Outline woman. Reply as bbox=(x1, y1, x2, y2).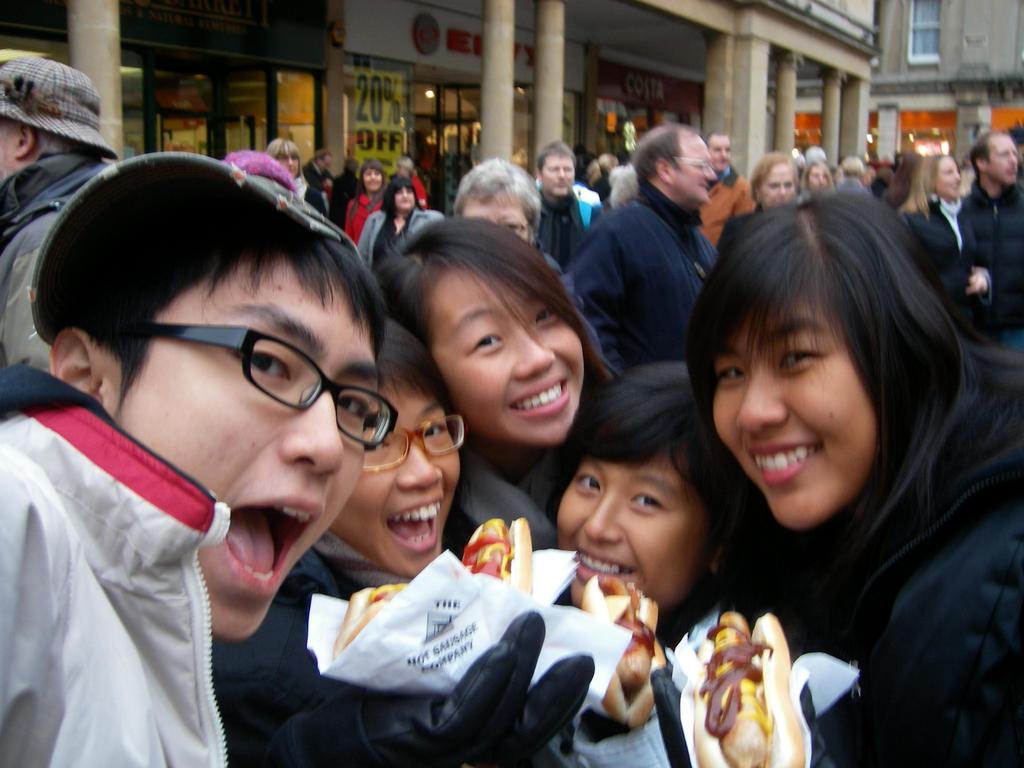
bbox=(714, 154, 806, 264).
